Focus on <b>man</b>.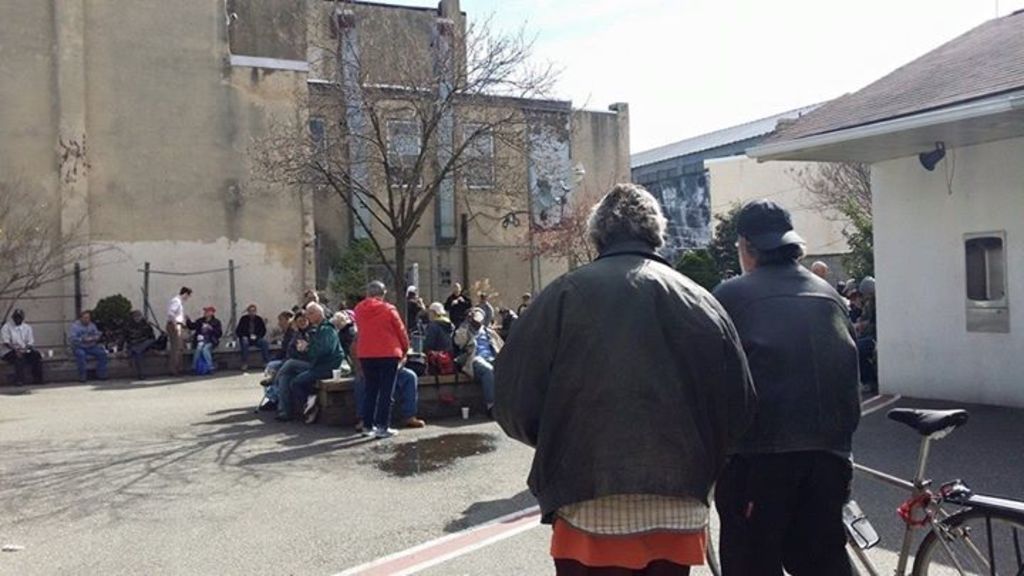
Focused at {"x1": 65, "y1": 304, "x2": 105, "y2": 383}.
